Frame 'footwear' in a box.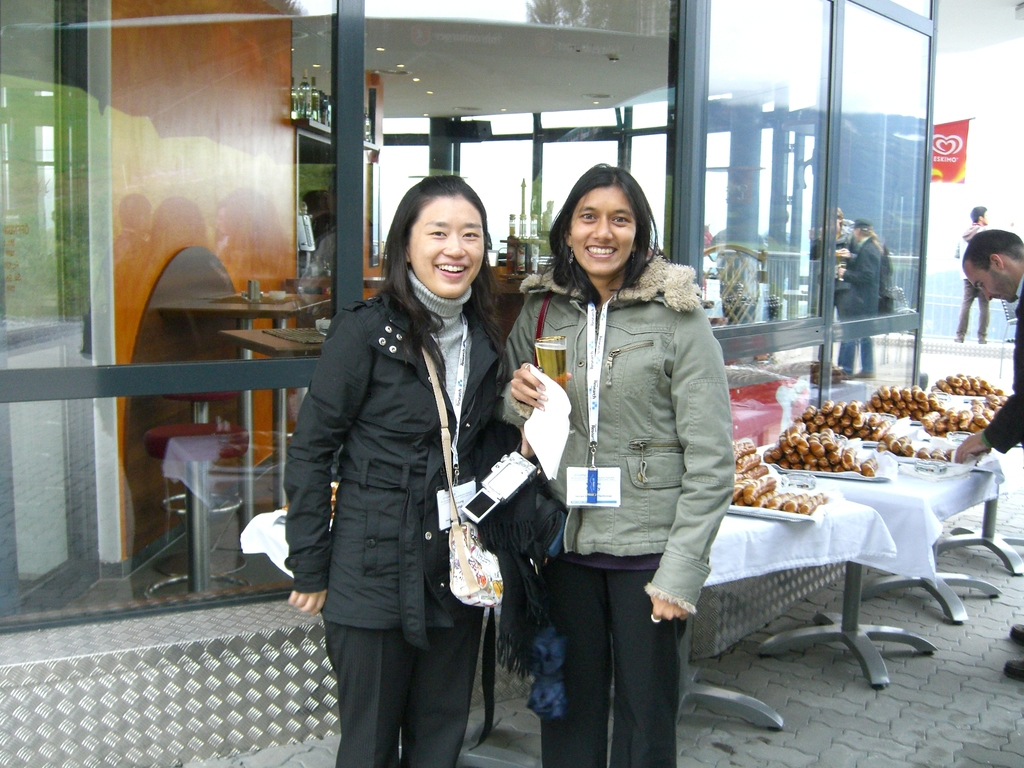
<bbox>854, 365, 873, 376</bbox>.
